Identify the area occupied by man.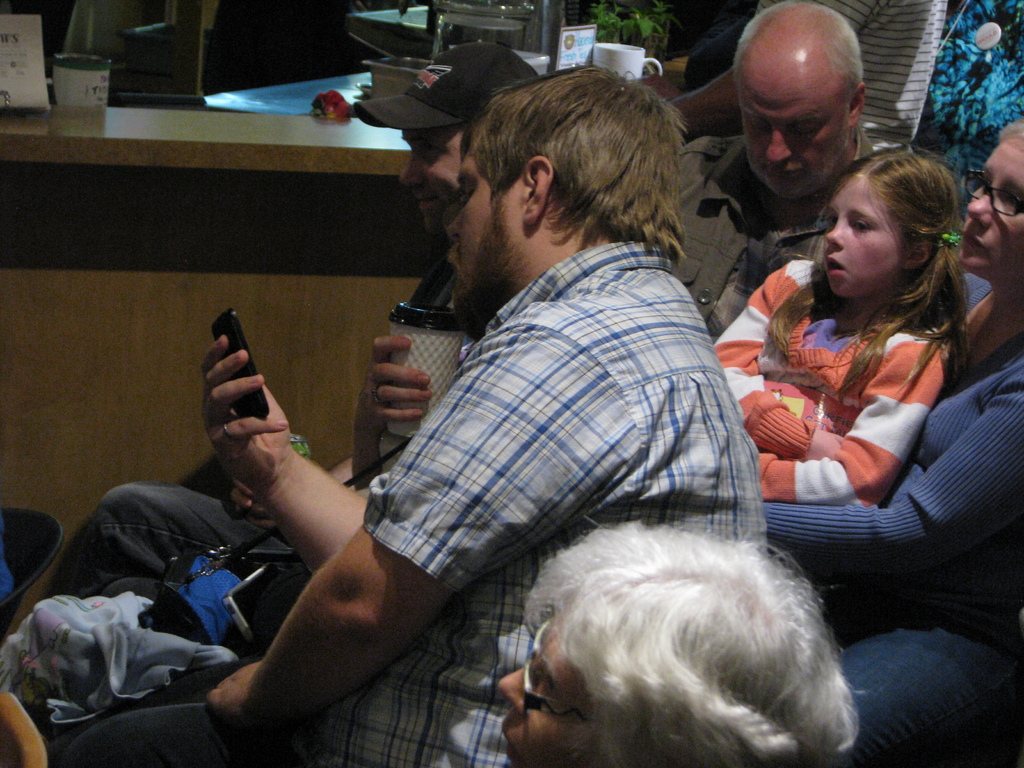
Area: 317, 81, 785, 707.
